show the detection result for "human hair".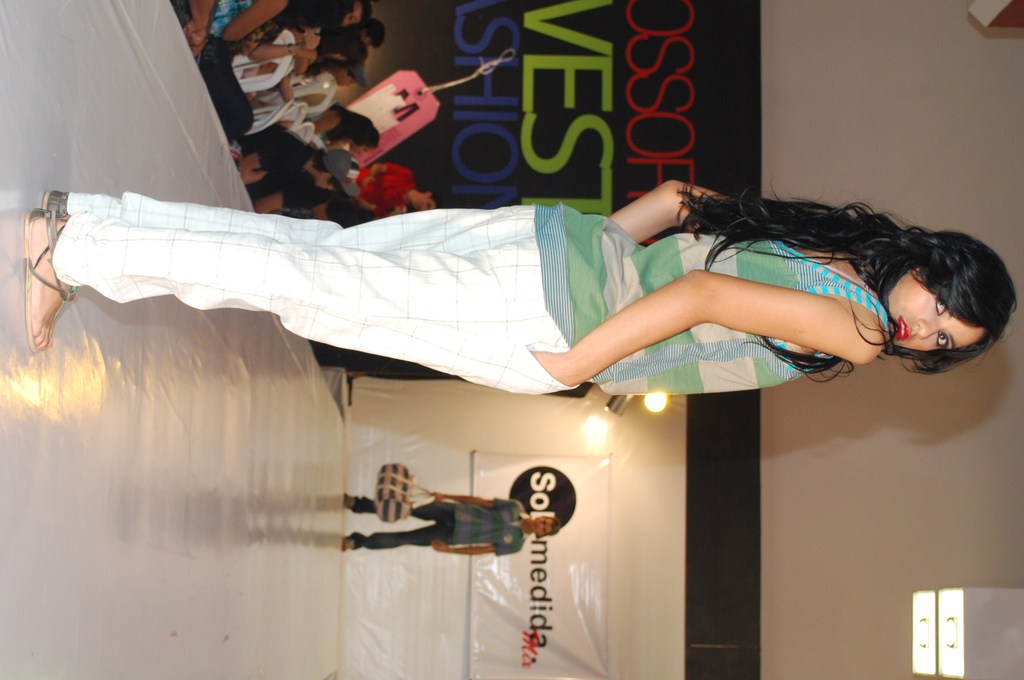
box=[552, 516, 562, 534].
